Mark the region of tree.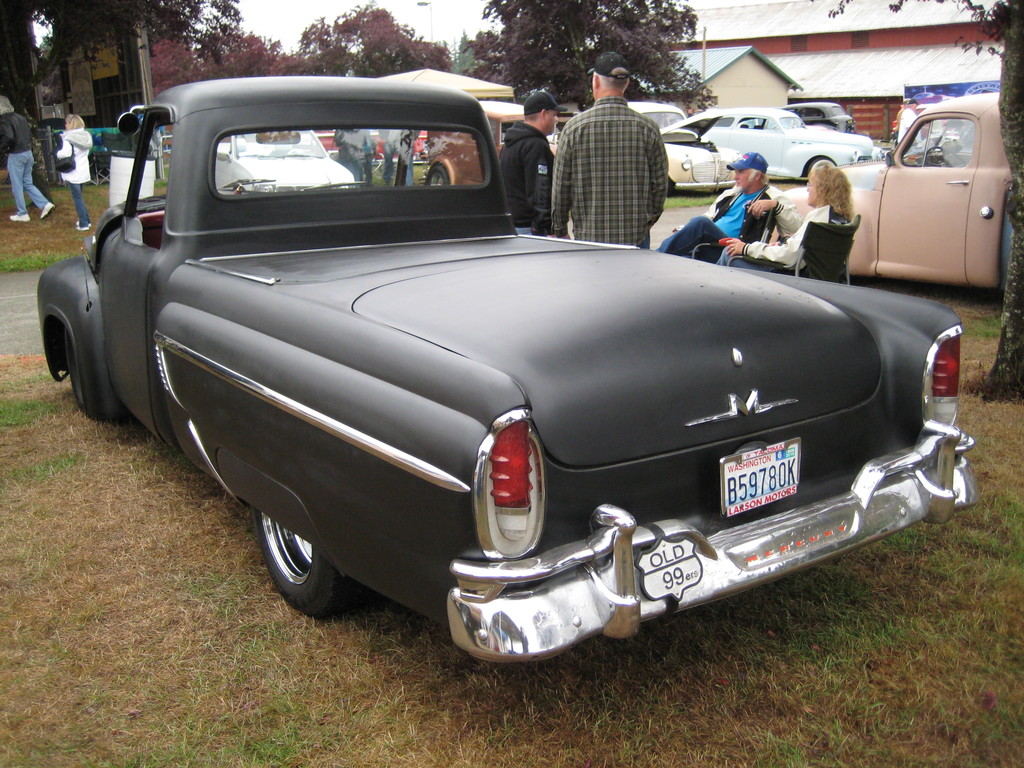
Region: box=[0, 1, 245, 132].
